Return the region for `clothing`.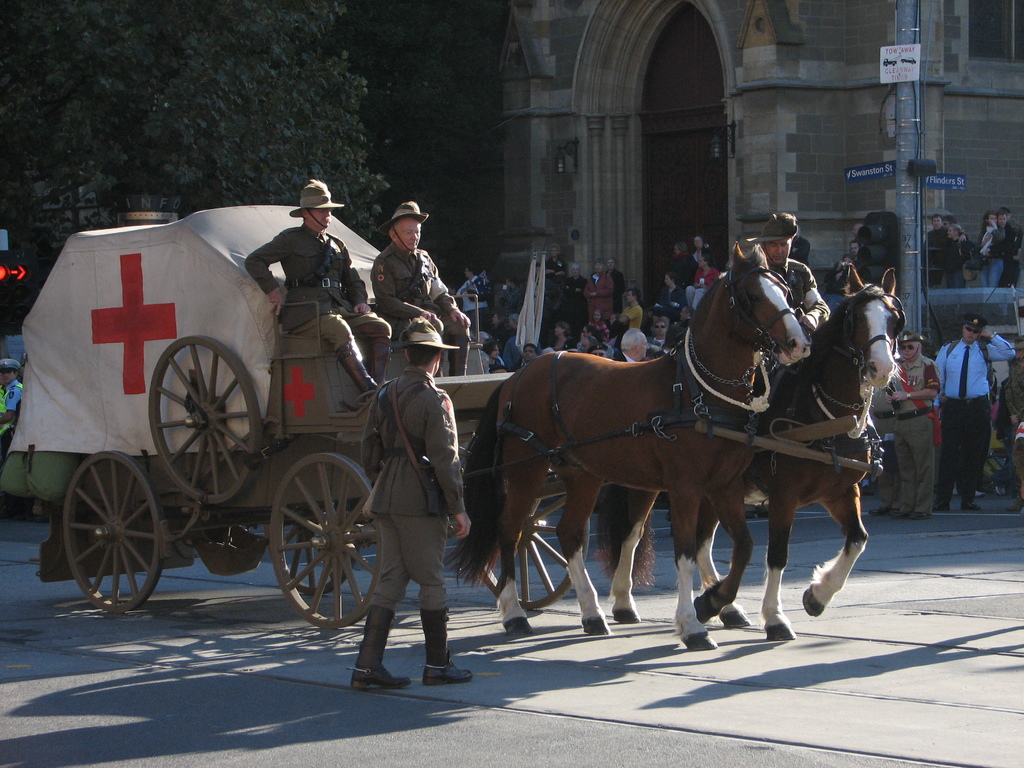
BBox(880, 356, 952, 499).
